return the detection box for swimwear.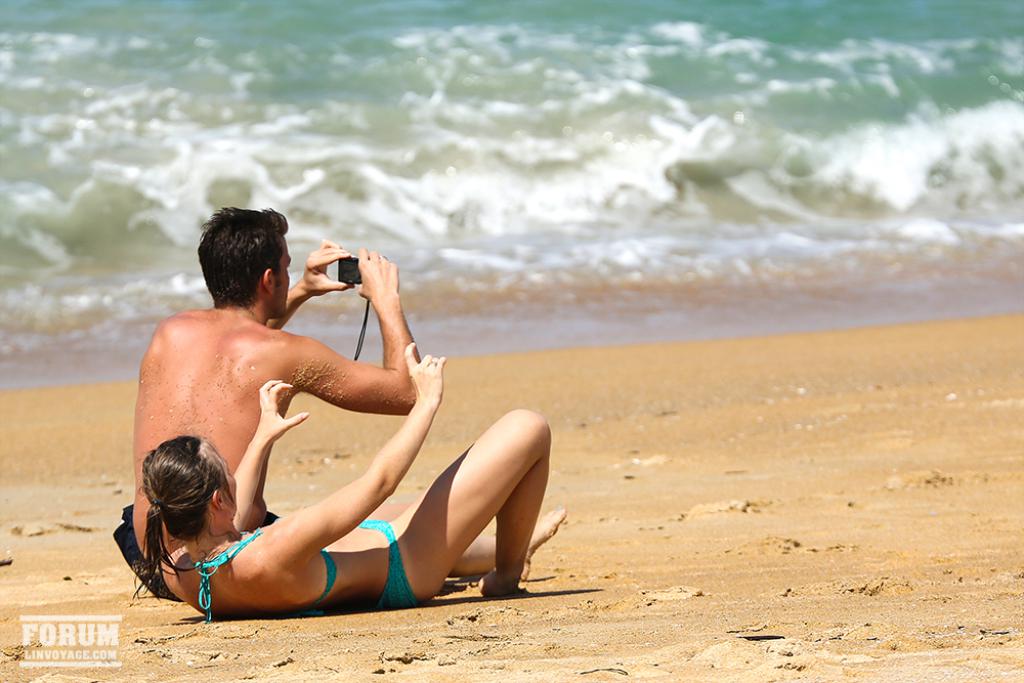
<region>112, 497, 195, 606</region>.
